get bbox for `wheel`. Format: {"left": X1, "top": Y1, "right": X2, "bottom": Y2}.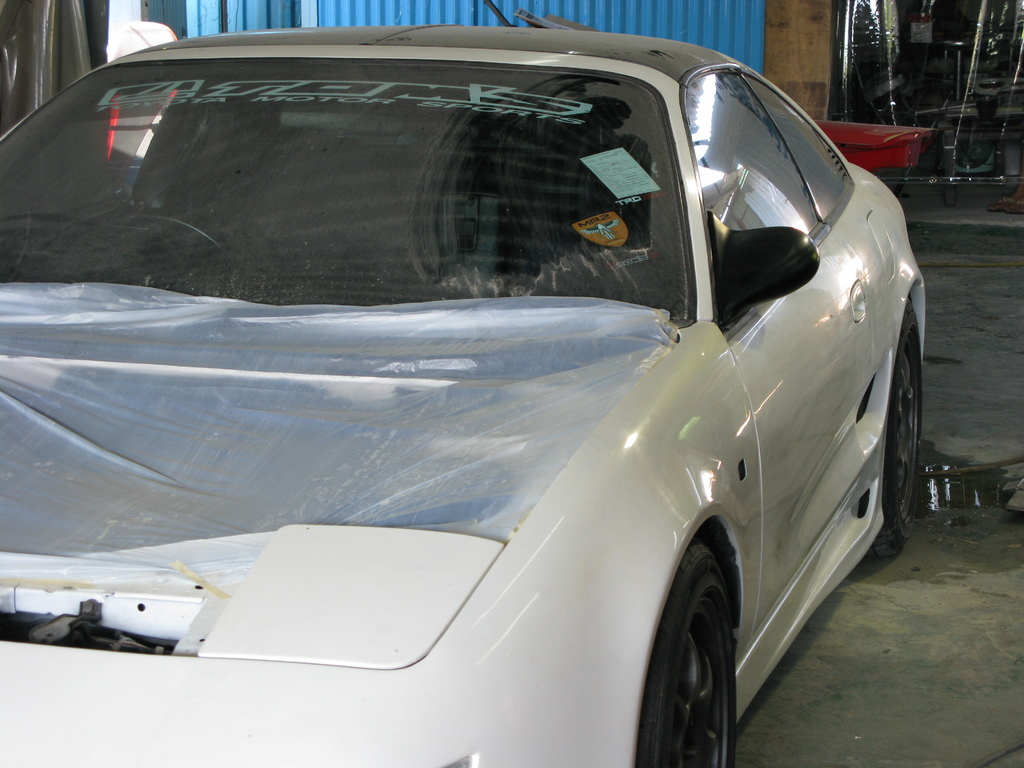
{"left": 107, "top": 207, "right": 227, "bottom": 274}.
